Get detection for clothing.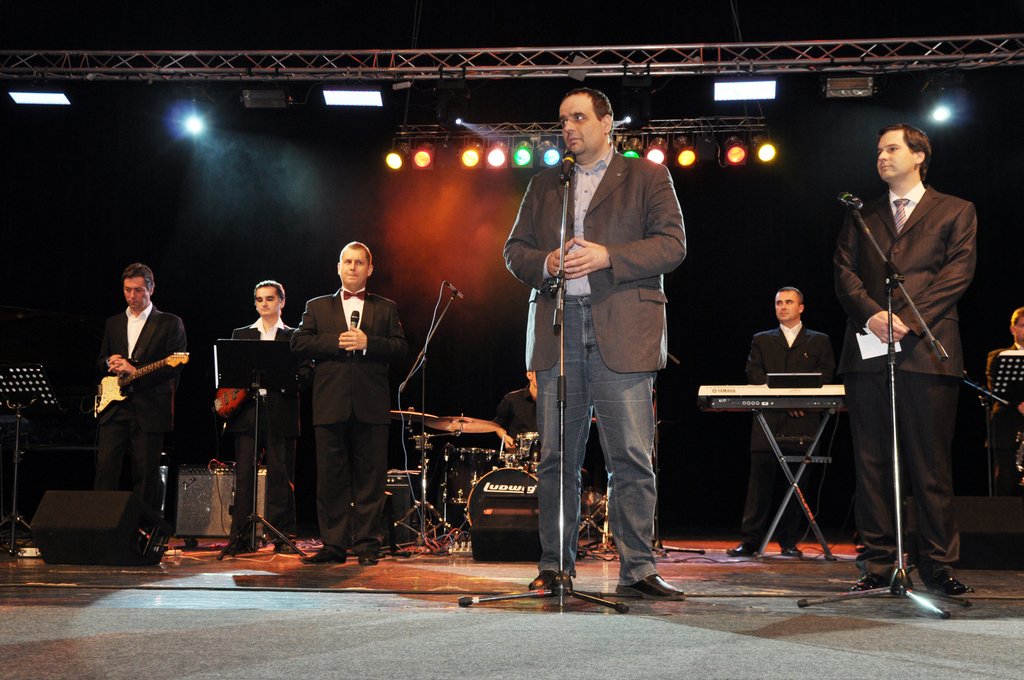
Detection: [980,343,1023,435].
